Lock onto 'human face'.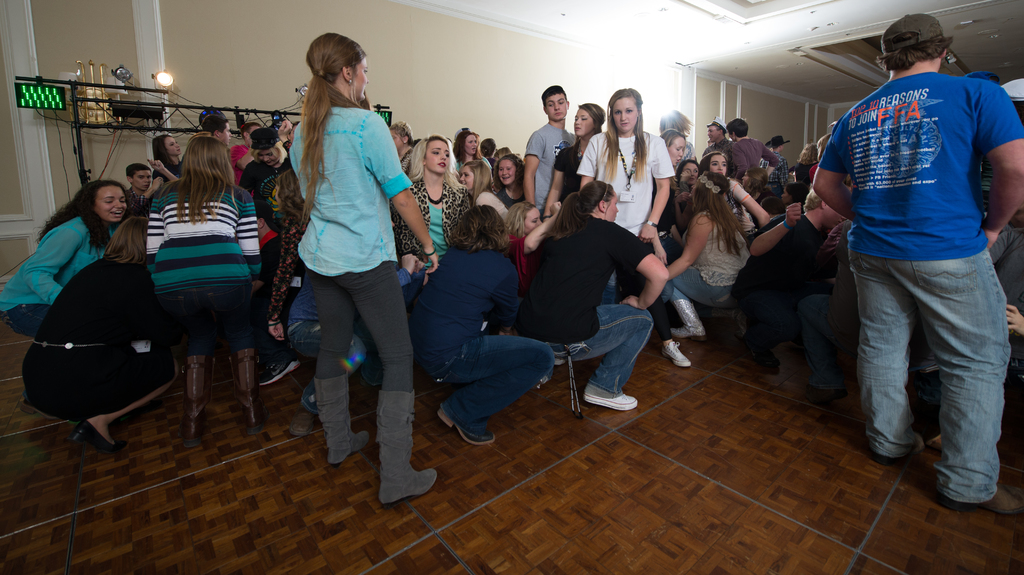
Locked: 669,140,683,164.
